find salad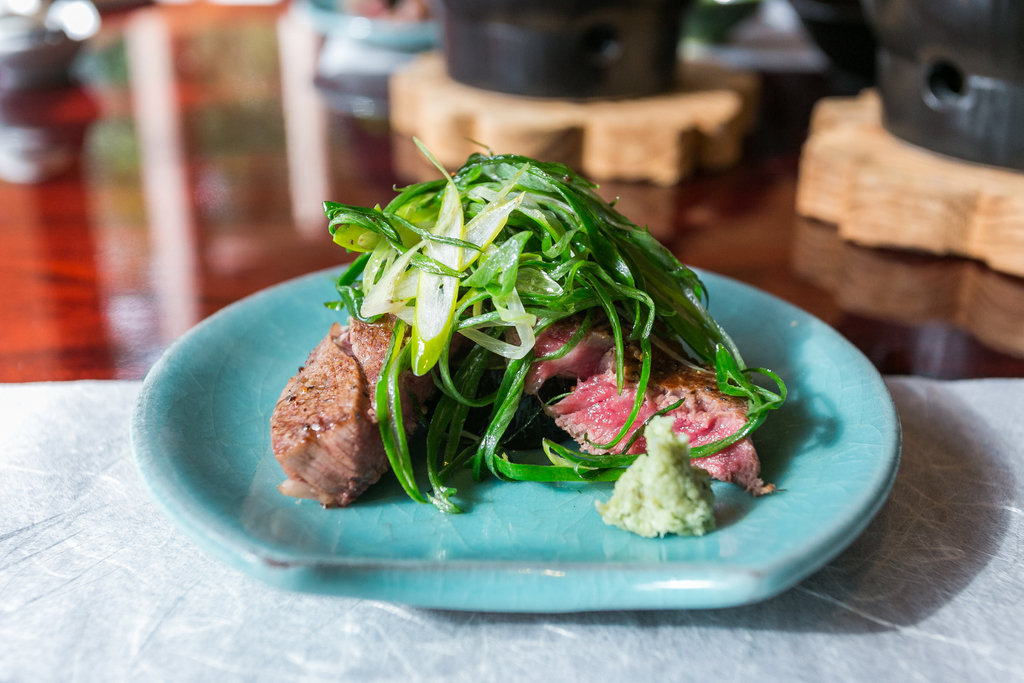
234:167:852:565
